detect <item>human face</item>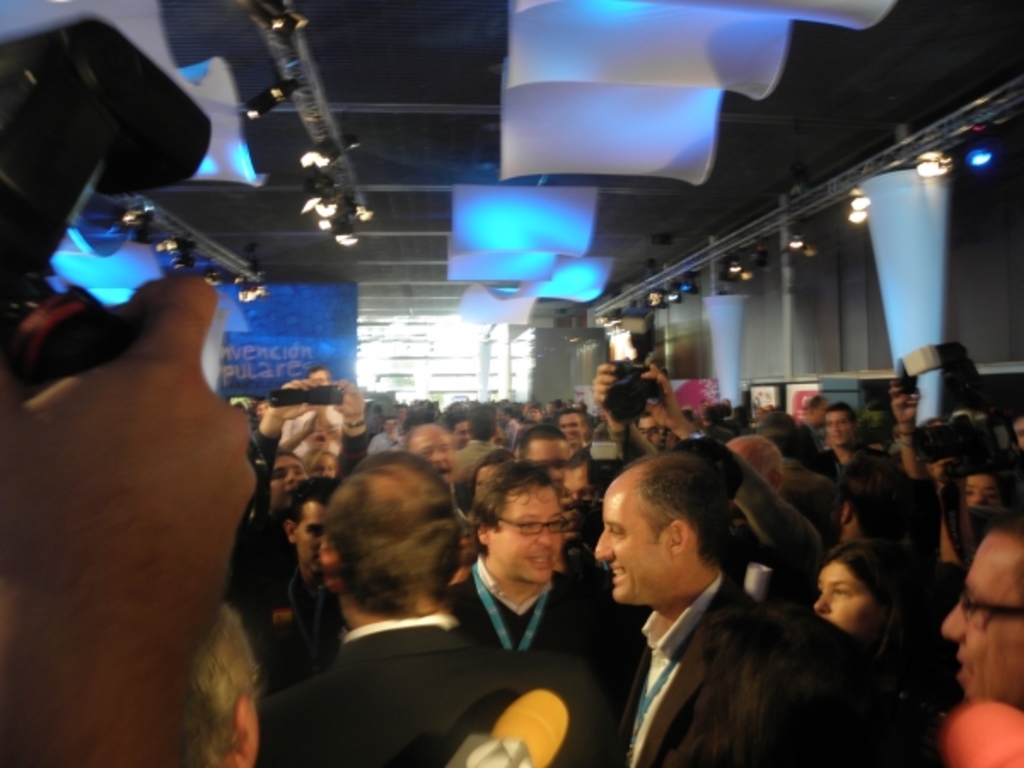
[left=826, top=410, right=853, bottom=445]
